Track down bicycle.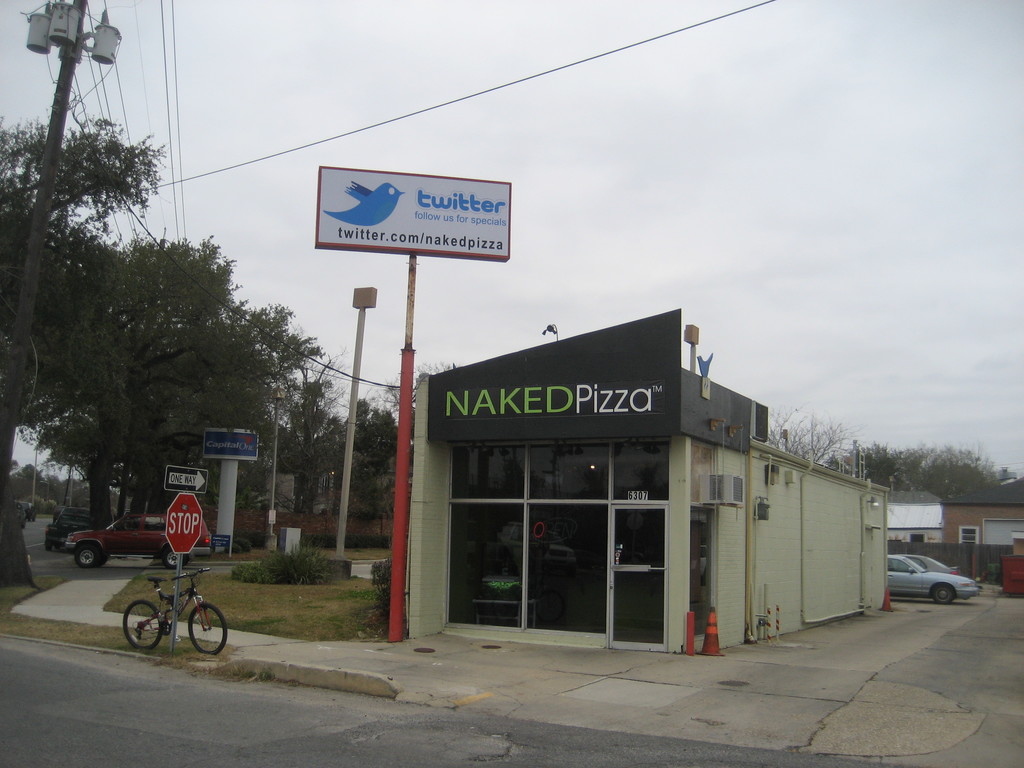
Tracked to box=[107, 560, 216, 664].
